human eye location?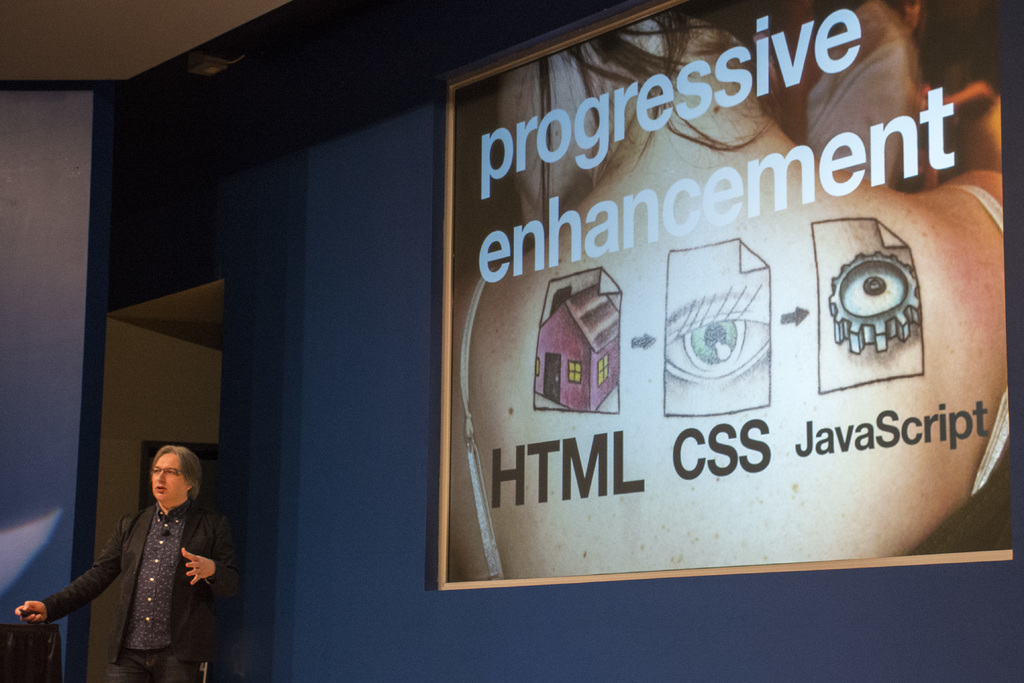
x1=165, y1=471, x2=175, y2=476
